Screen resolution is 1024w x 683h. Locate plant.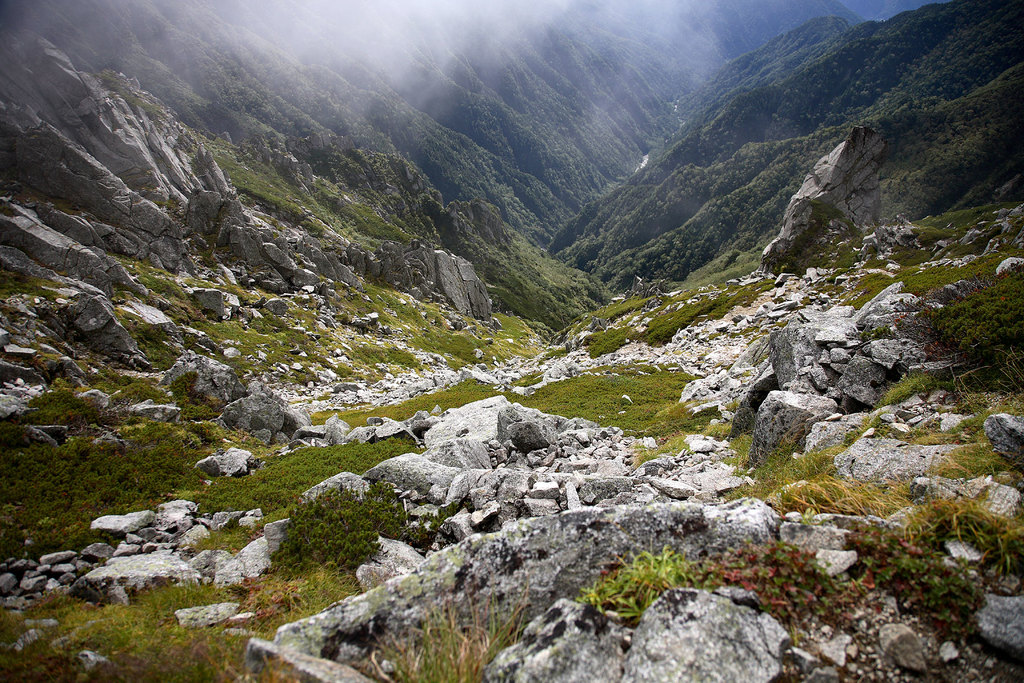
[372,581,529,682].
